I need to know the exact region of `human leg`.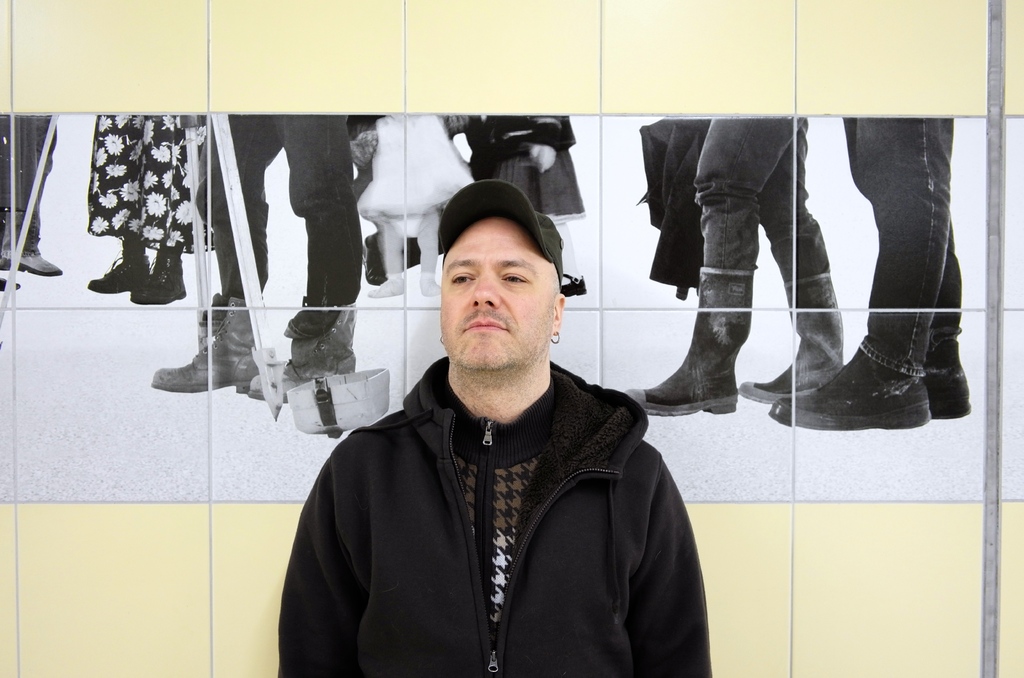
Region: <region>417, 214, 444, 301</region>.
